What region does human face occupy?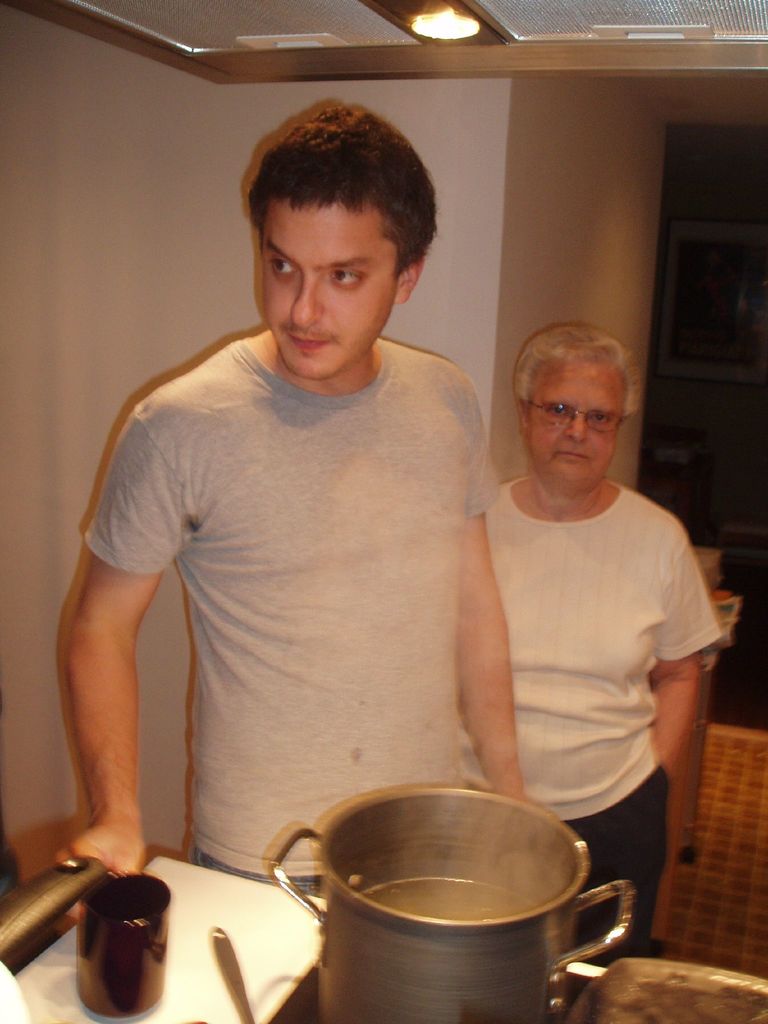
left=529, top=364, right=621, bottom=483.
